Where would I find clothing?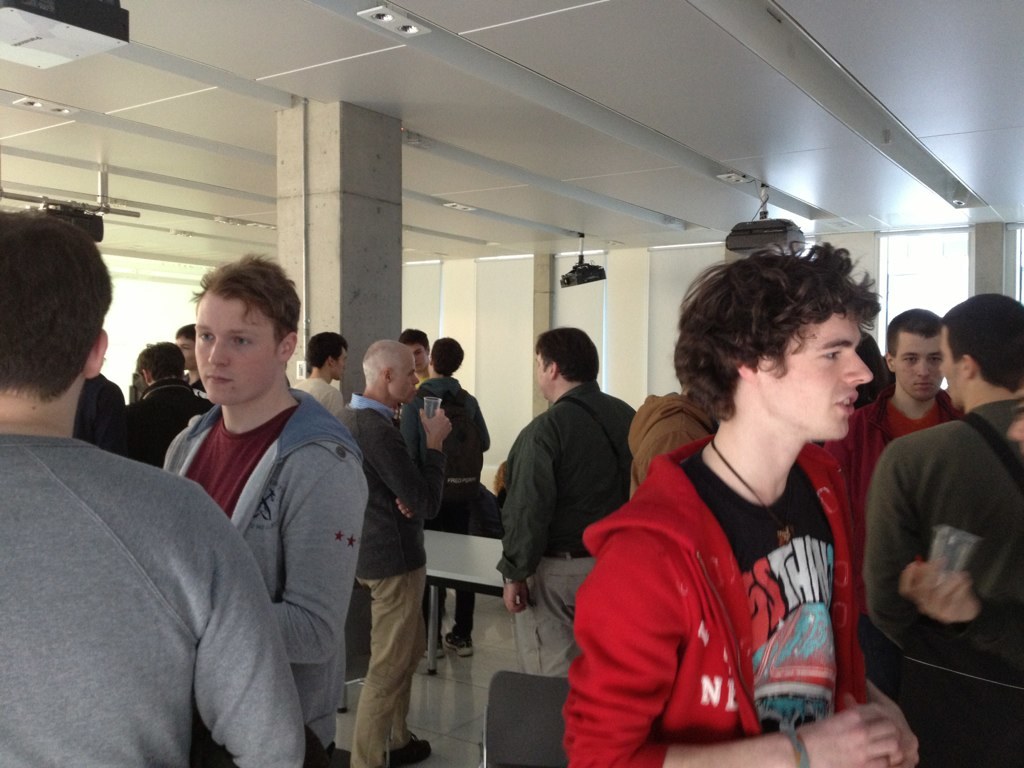
At 626 388 718 490.
